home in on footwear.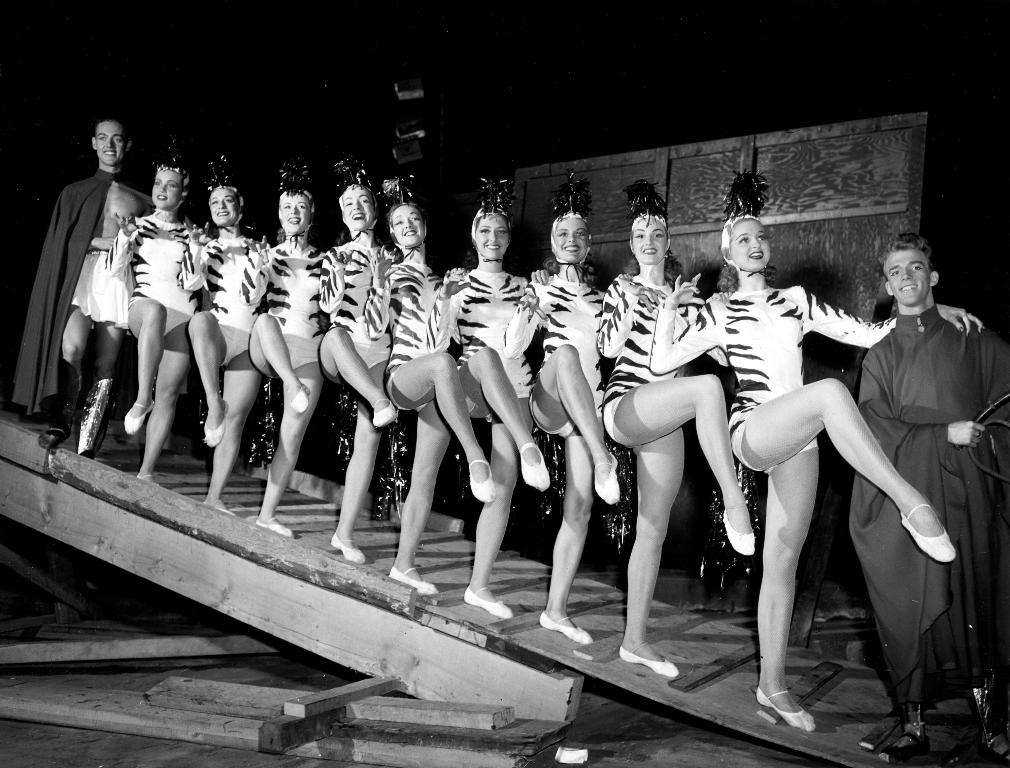
Homed in at (left=384, top=562, right=441, bottom=597).
